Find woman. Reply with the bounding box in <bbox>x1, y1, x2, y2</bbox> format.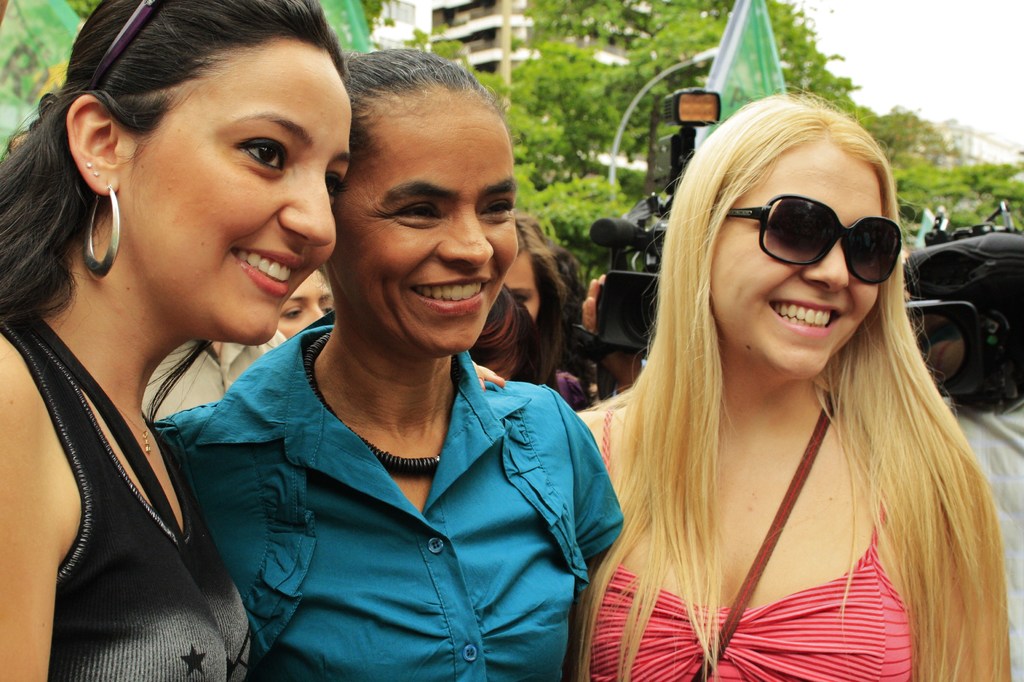
<bbox>151, 45, 627, 681</bbox>.
